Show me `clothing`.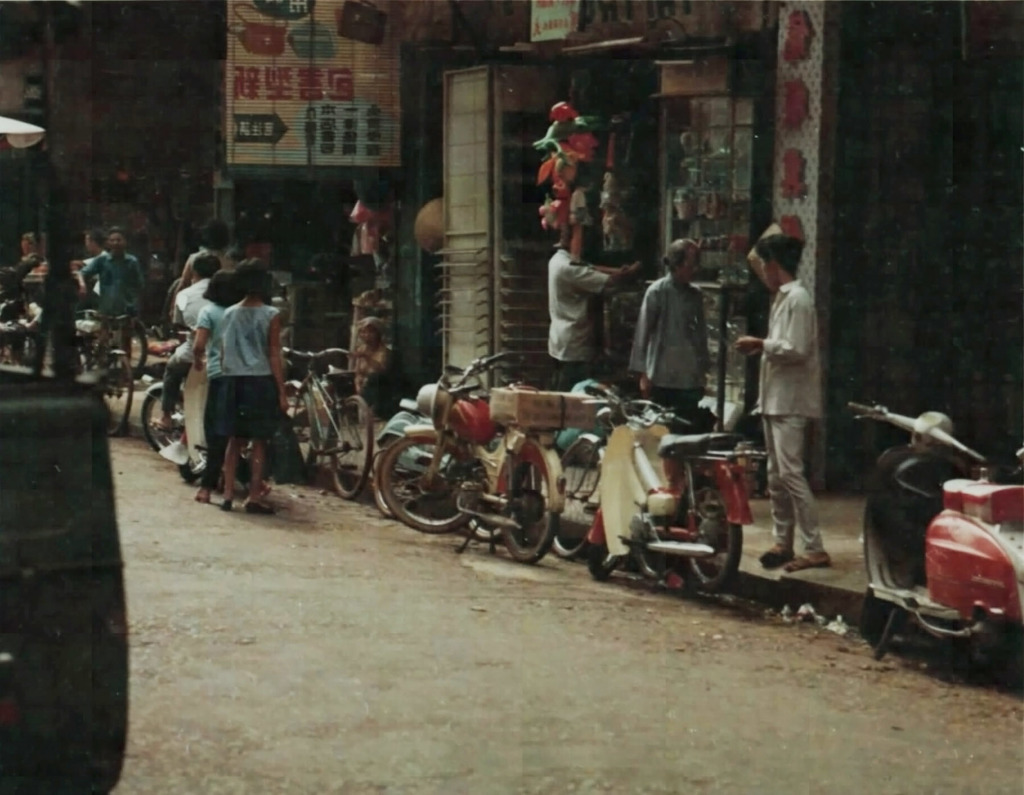
`clothing` is here: box=[189, 246, 232, 269].
